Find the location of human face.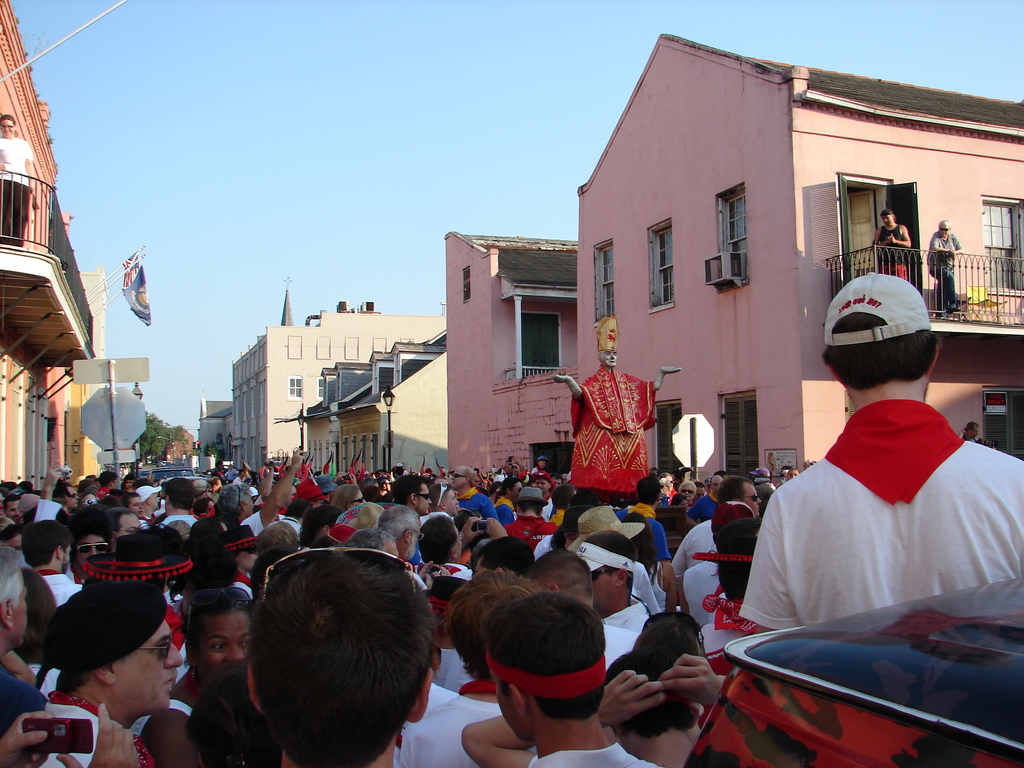
Location: <box>113,477,117,490</box>.
